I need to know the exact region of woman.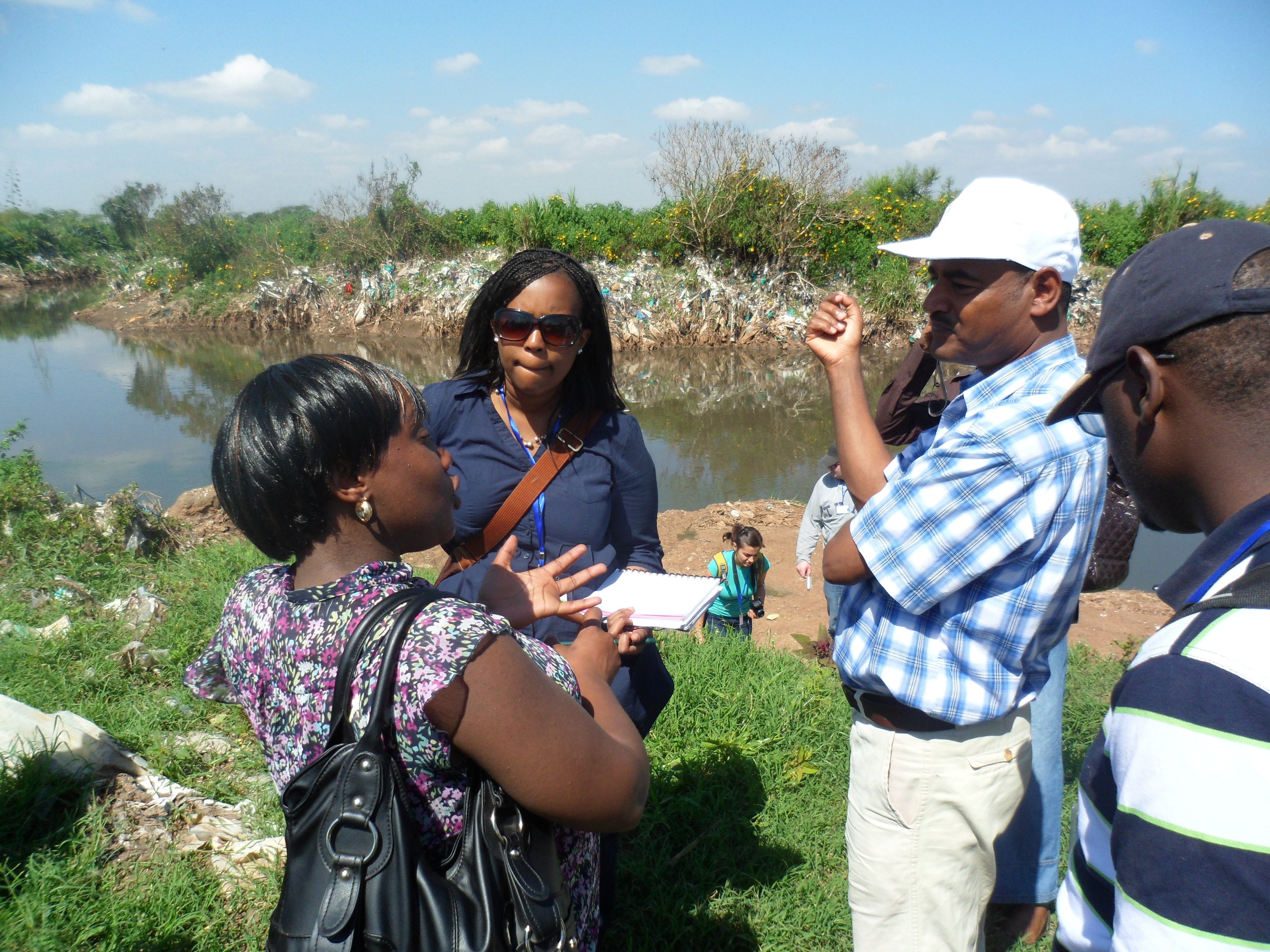
Region: <bbox>203, 153, 228, 191</bbox>.
